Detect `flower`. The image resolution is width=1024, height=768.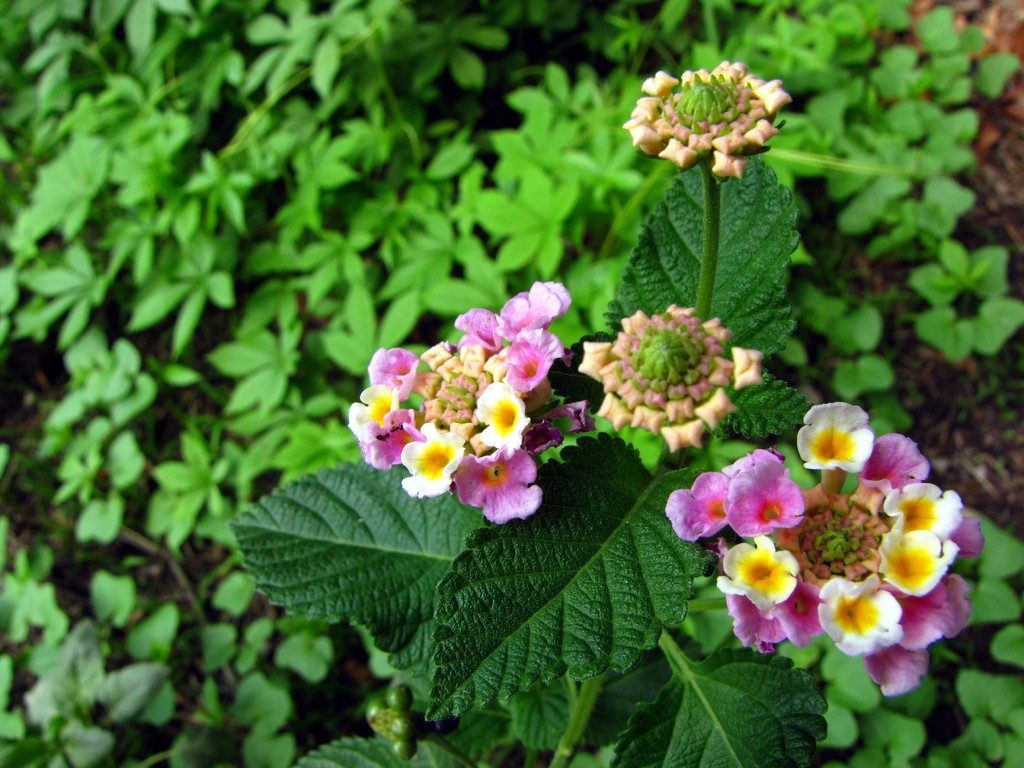
{"left": 356, "top": 274, "right": 574, "bottom": 531}.
